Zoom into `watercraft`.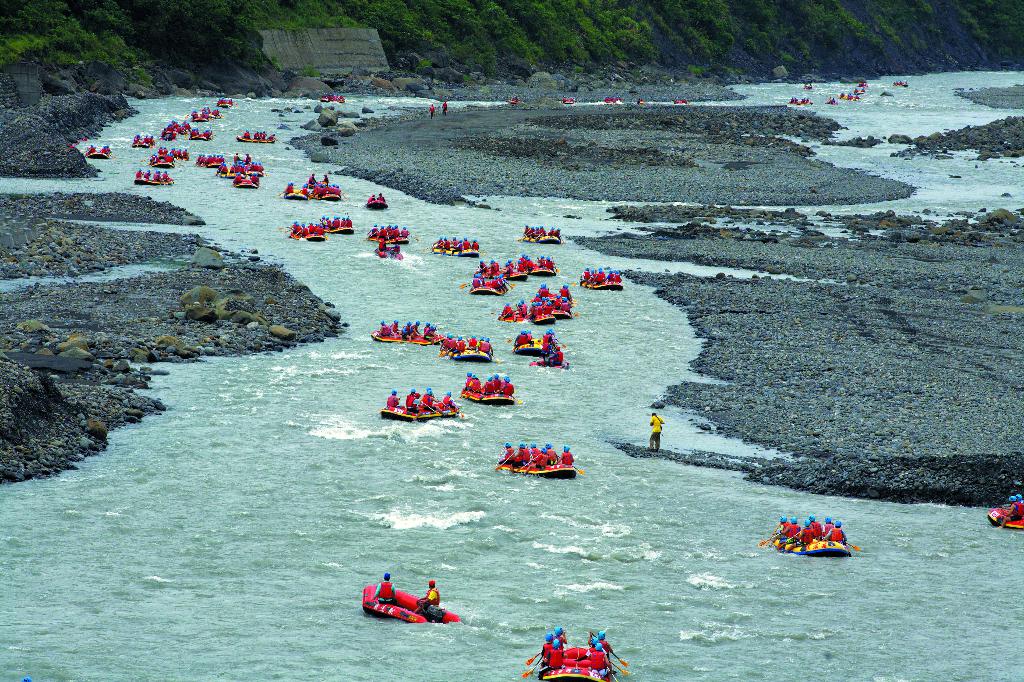
Zoom target: Rect(460, 387, 512, 405).
